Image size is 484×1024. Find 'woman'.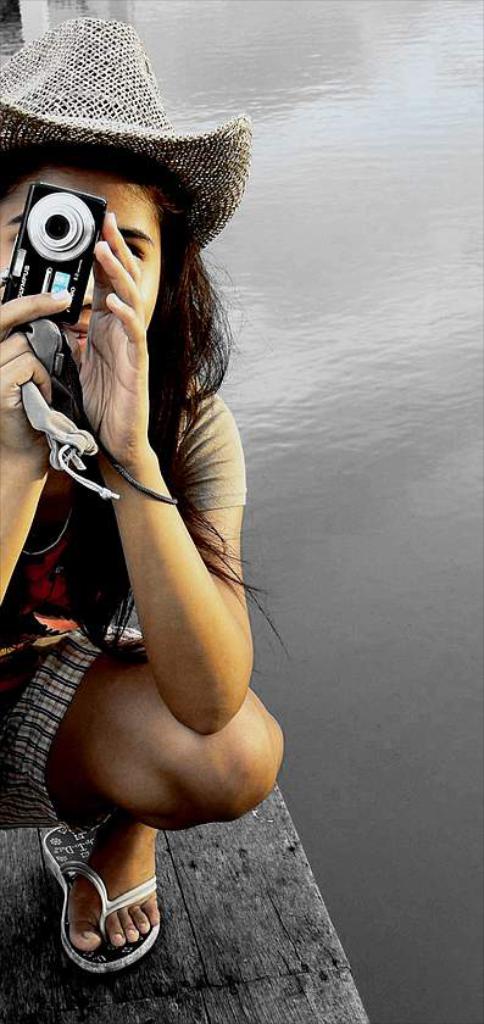
detection(12, 79, 266, 820).
